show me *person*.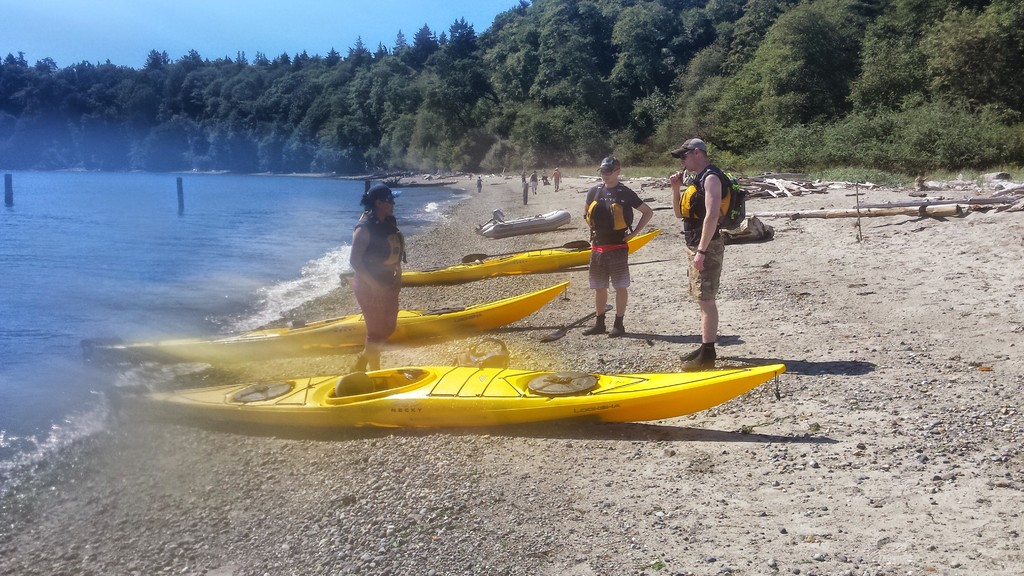
*person* is here: bbox(528, 171, 538, 196).
